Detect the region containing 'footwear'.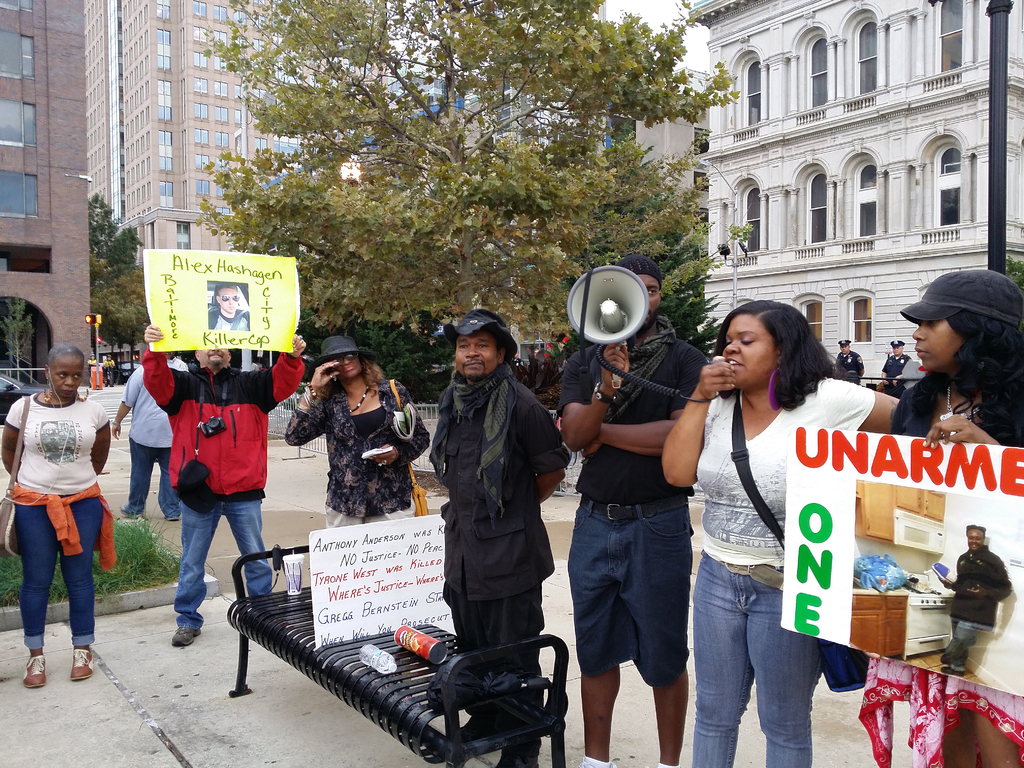
box(70, 645, 95, 681).
